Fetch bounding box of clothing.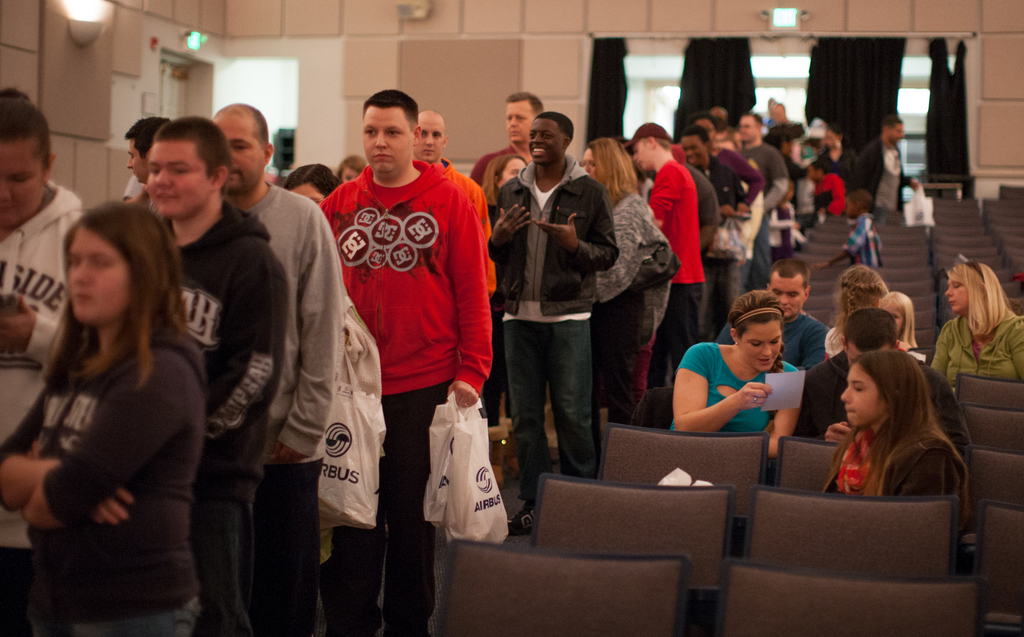
Bbox: (493,159,611,516).
